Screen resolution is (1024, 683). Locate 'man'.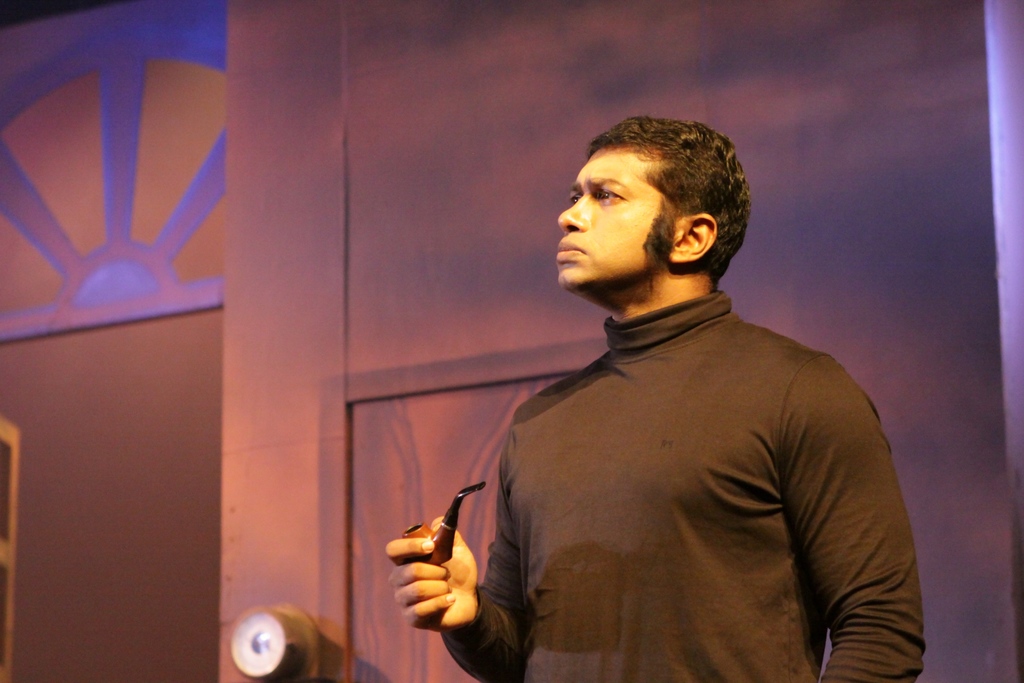
(x1=397, y1=103, x2=915, y2=671).
